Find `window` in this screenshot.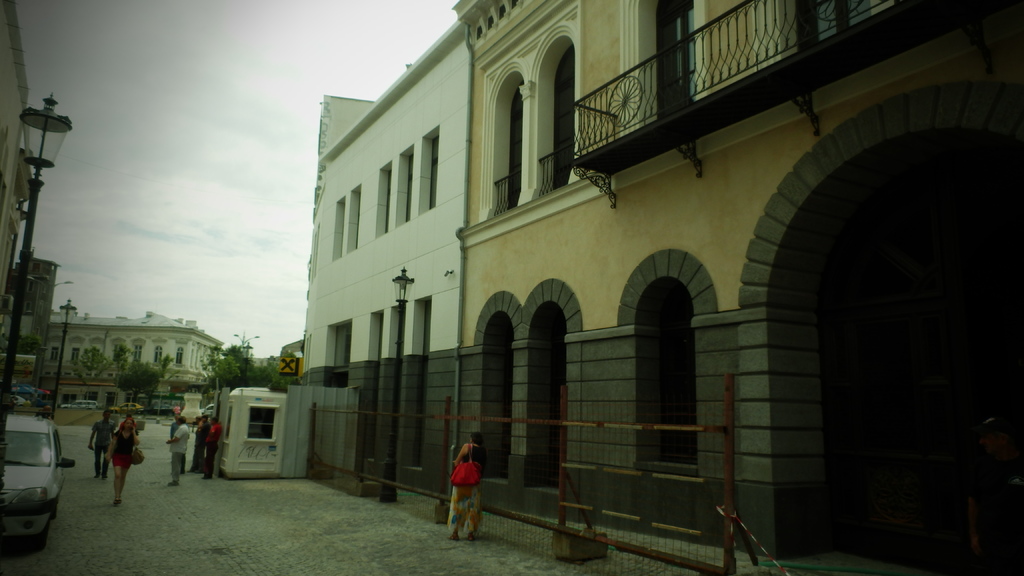
The bounding box for `window` is box=[345, 184, 362, 255].
